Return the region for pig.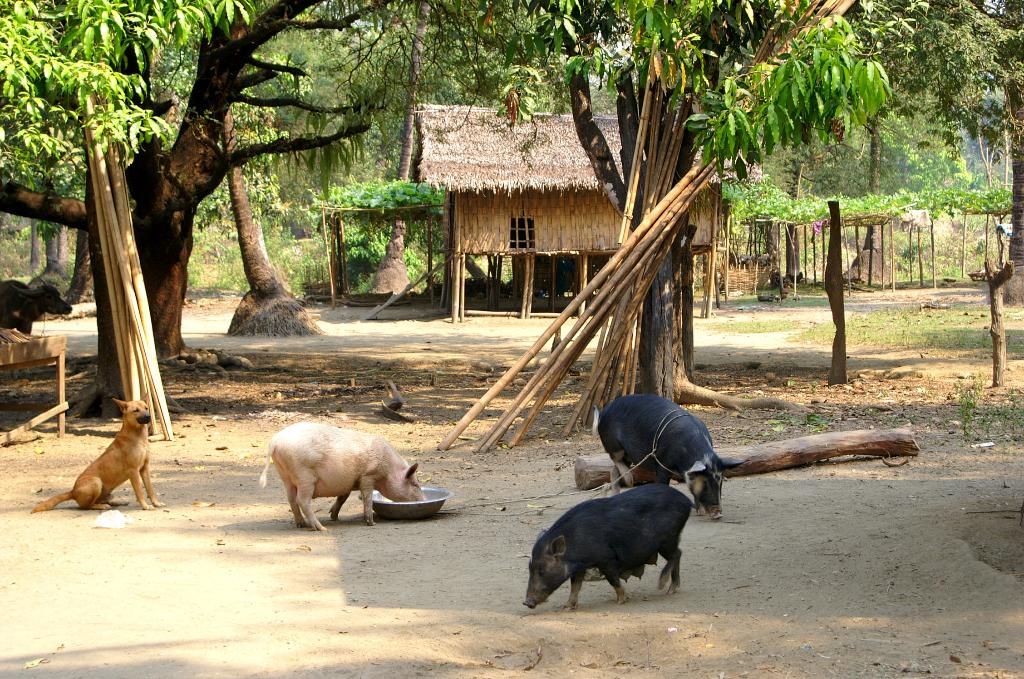
(left=591, top=389, right=726, bottom=519).
